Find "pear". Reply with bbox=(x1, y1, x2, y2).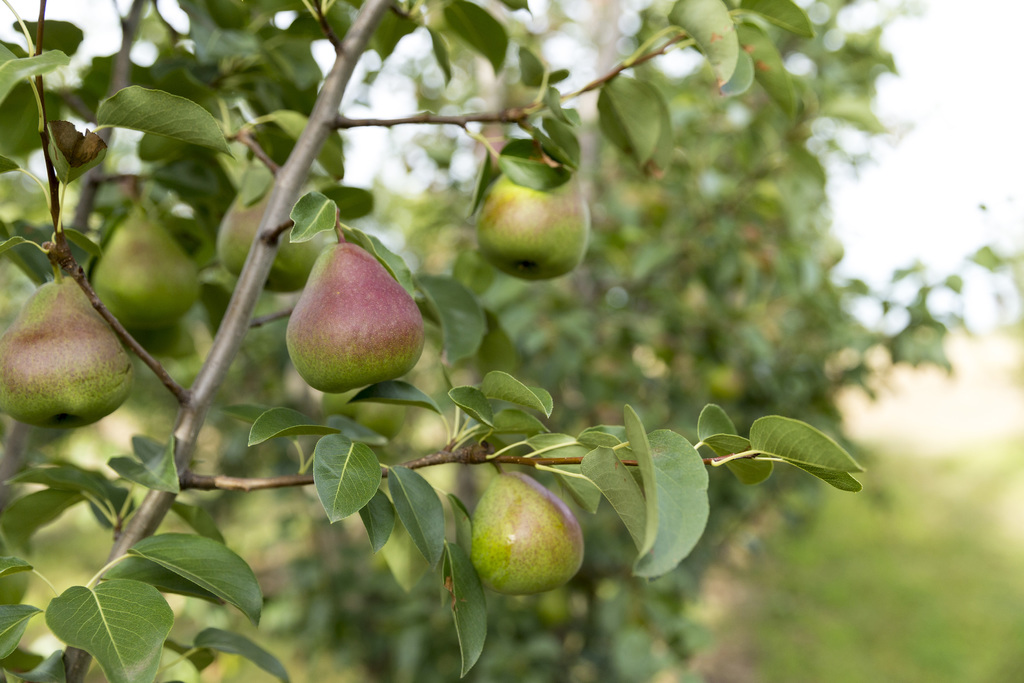
bbox=(478, 152, 584, 283).
